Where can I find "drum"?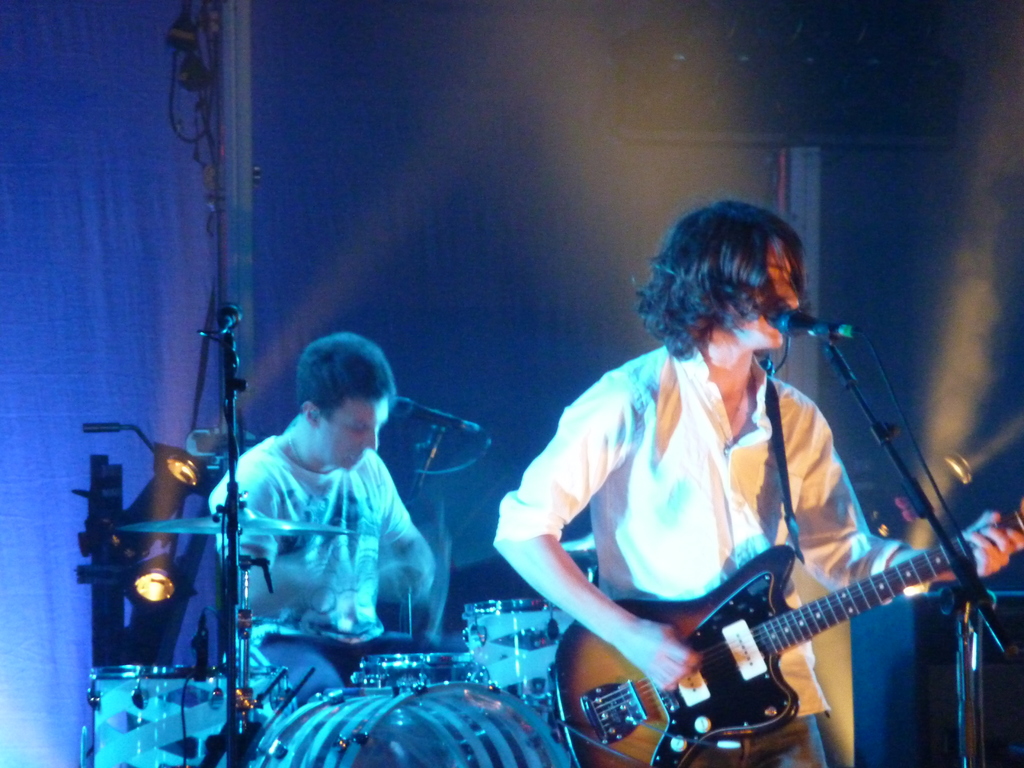
You can find it at 247 680 573 767.
